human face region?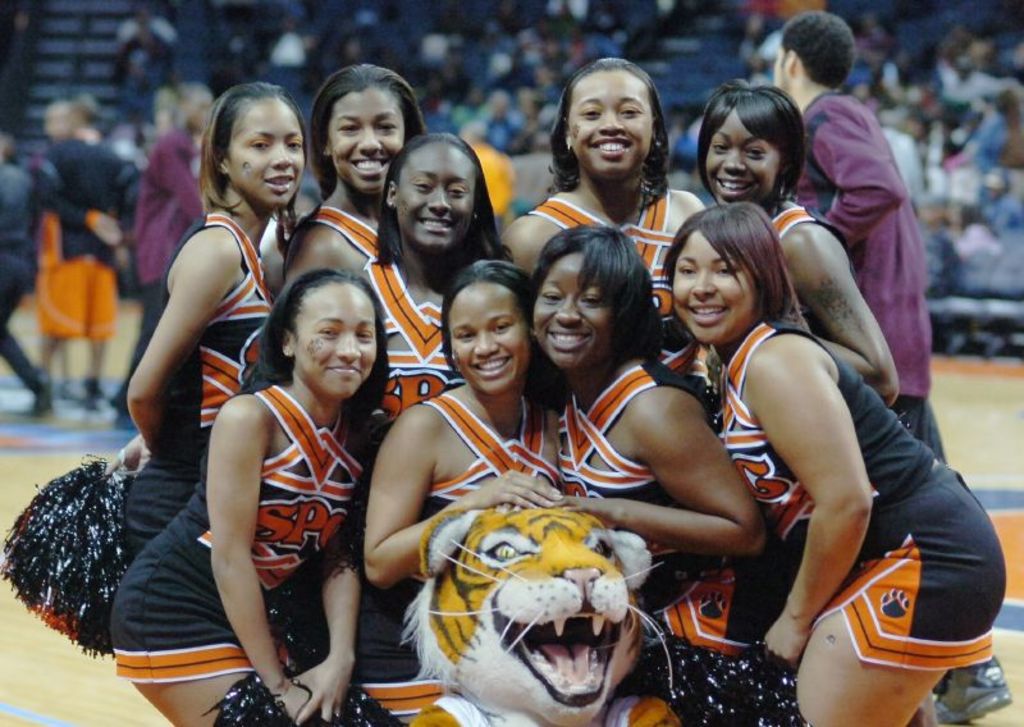
[left=771, top=40, right=782, bottom=83]
